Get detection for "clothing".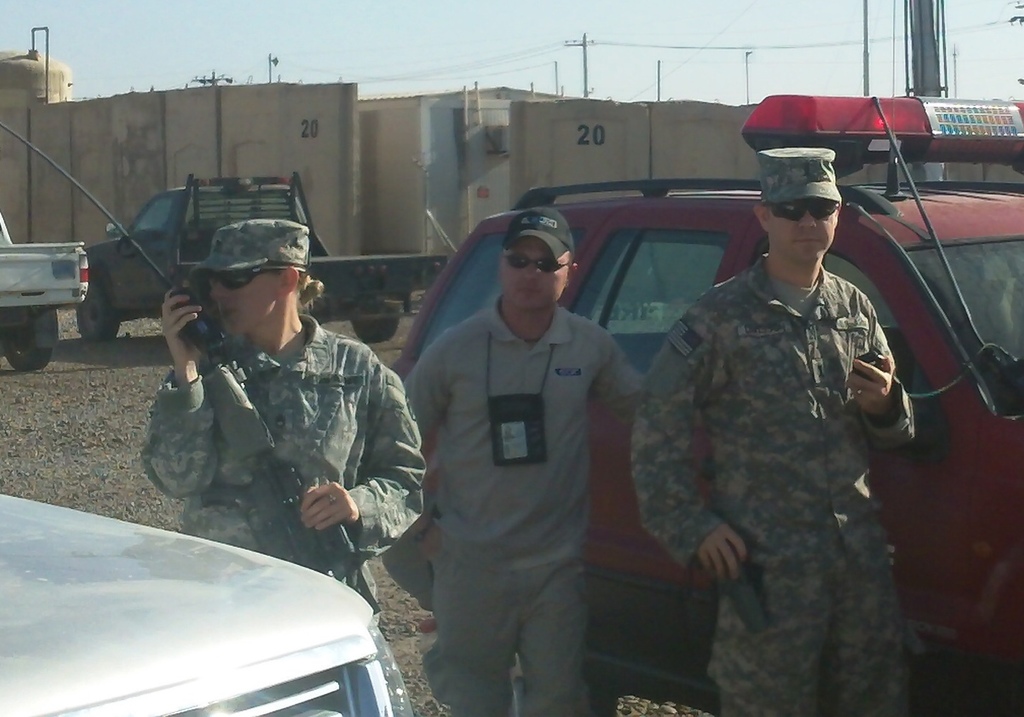
Detection: region(397, 289, 646, 713).
